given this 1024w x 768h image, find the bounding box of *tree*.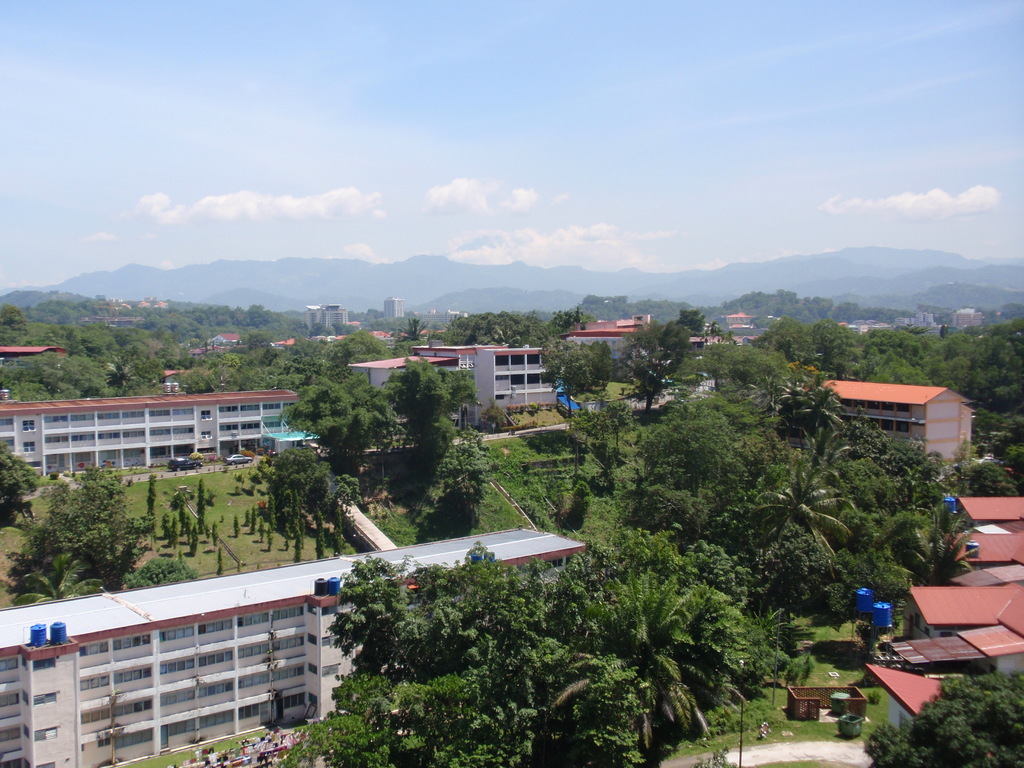
crop(563, 400, 593, 478).
